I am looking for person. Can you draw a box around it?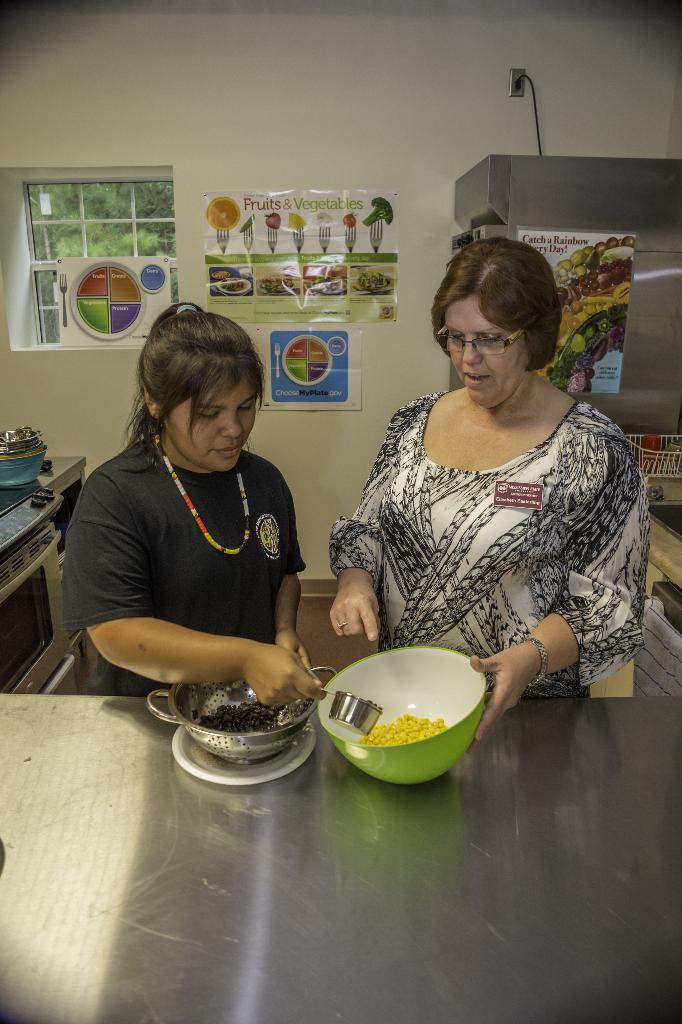
Sure, the bounding box is select_region(60, 287, 333, 748).
